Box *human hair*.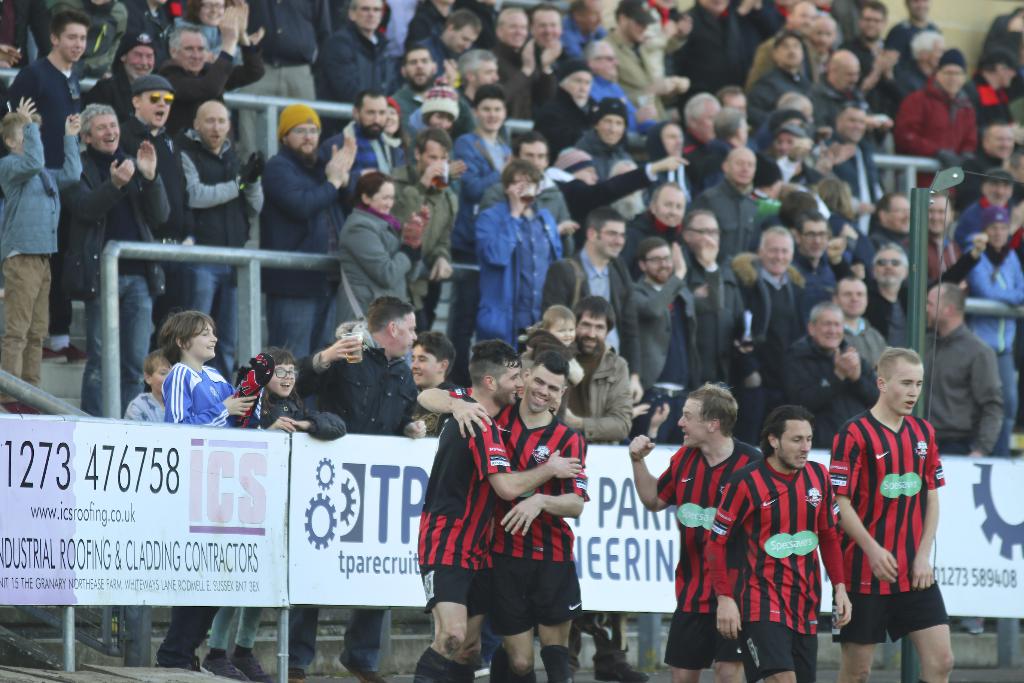
527/2/560/28.
